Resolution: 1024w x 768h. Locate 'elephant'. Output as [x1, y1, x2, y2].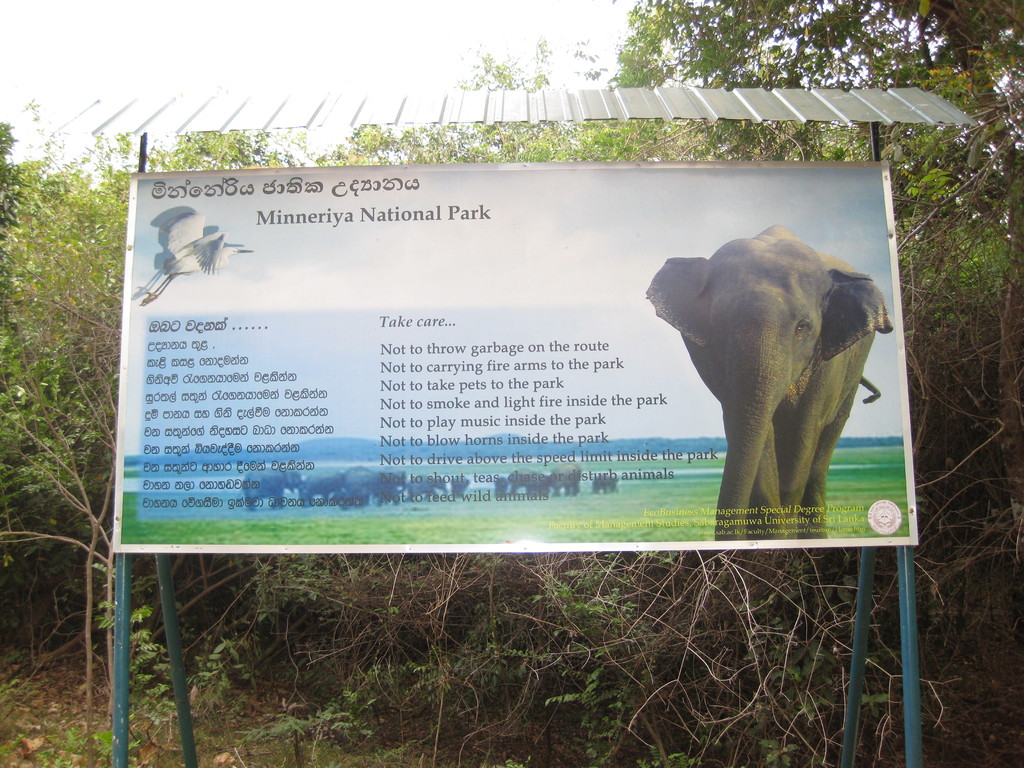
[639, 226, 892, 538].
